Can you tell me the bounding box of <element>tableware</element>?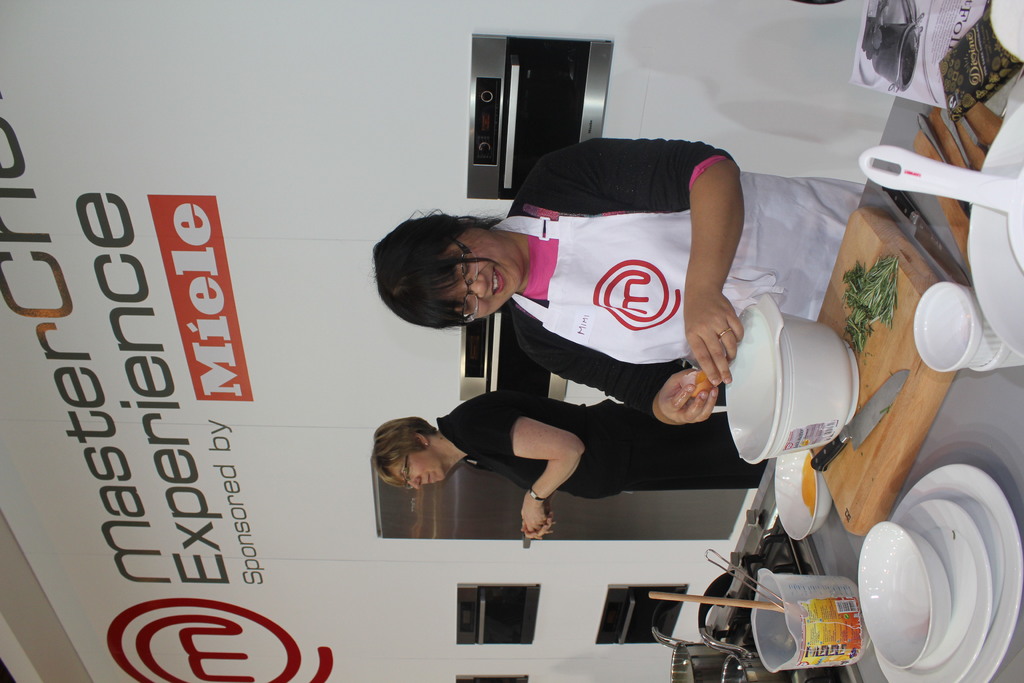
rect(707, 631, 794, 682).
